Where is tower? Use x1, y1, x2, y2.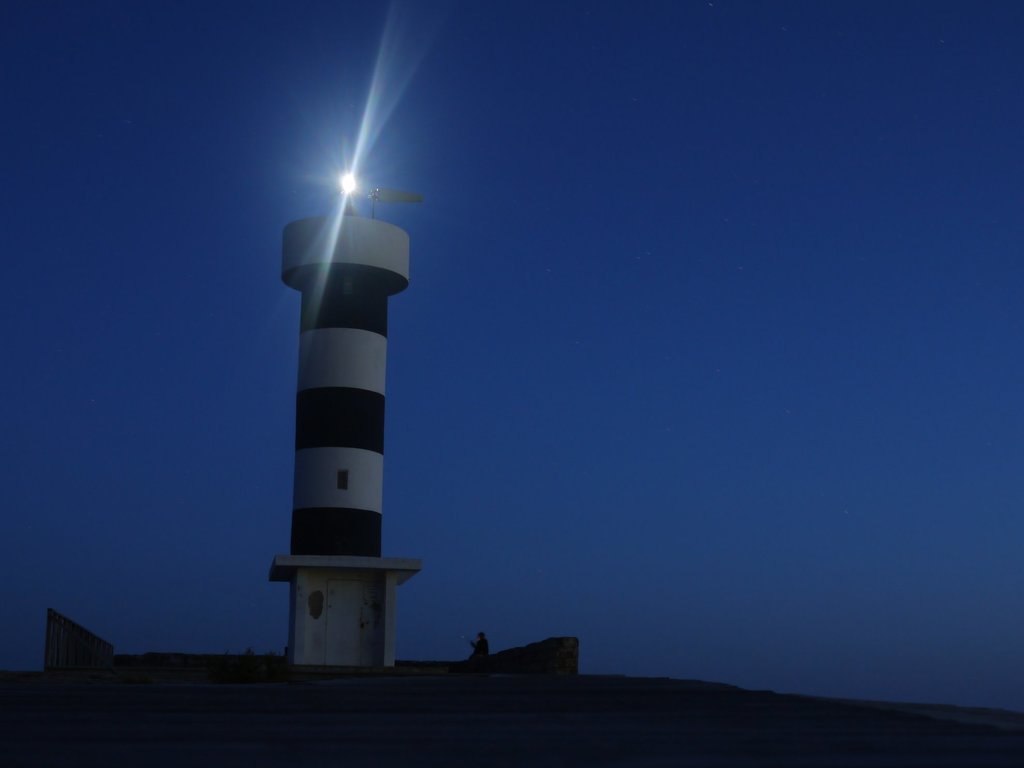
235, 150, 445, 684.
